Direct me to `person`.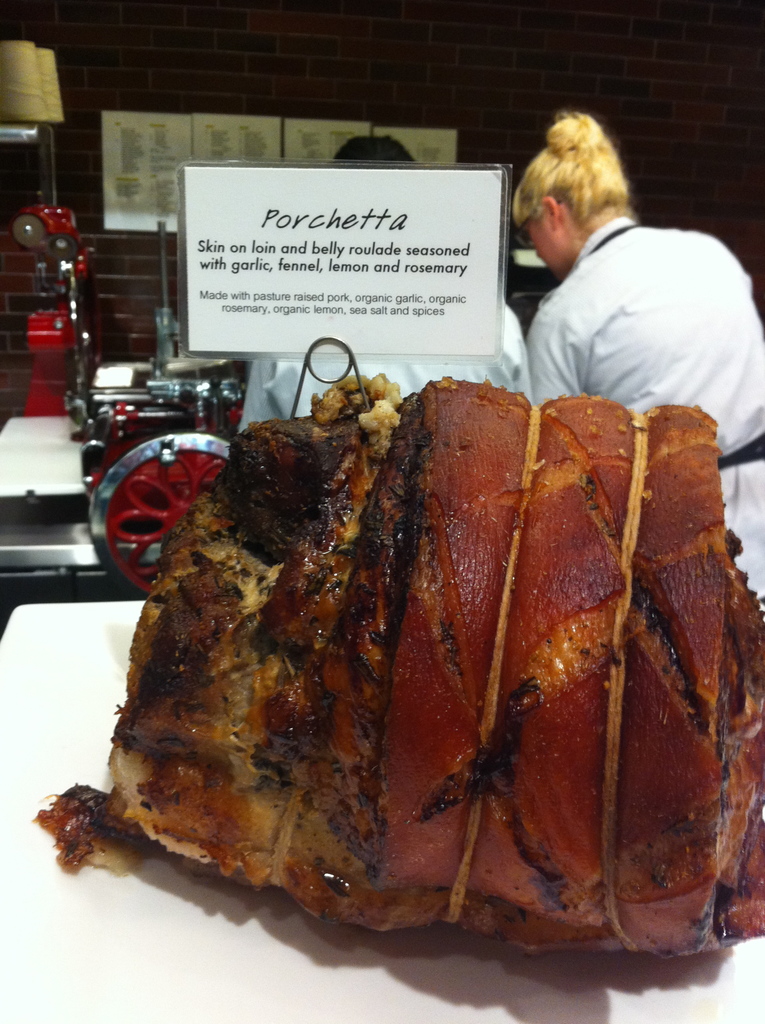
Direction: bbox(527, 99, 764, 593).
